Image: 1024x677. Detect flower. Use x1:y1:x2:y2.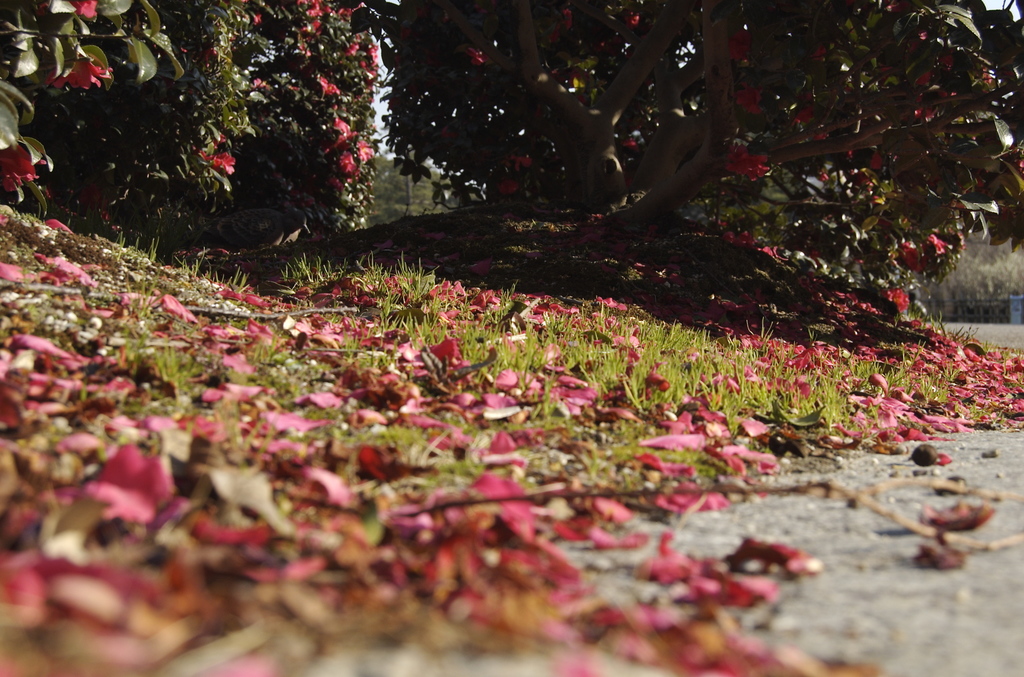
465:44:488:67.
